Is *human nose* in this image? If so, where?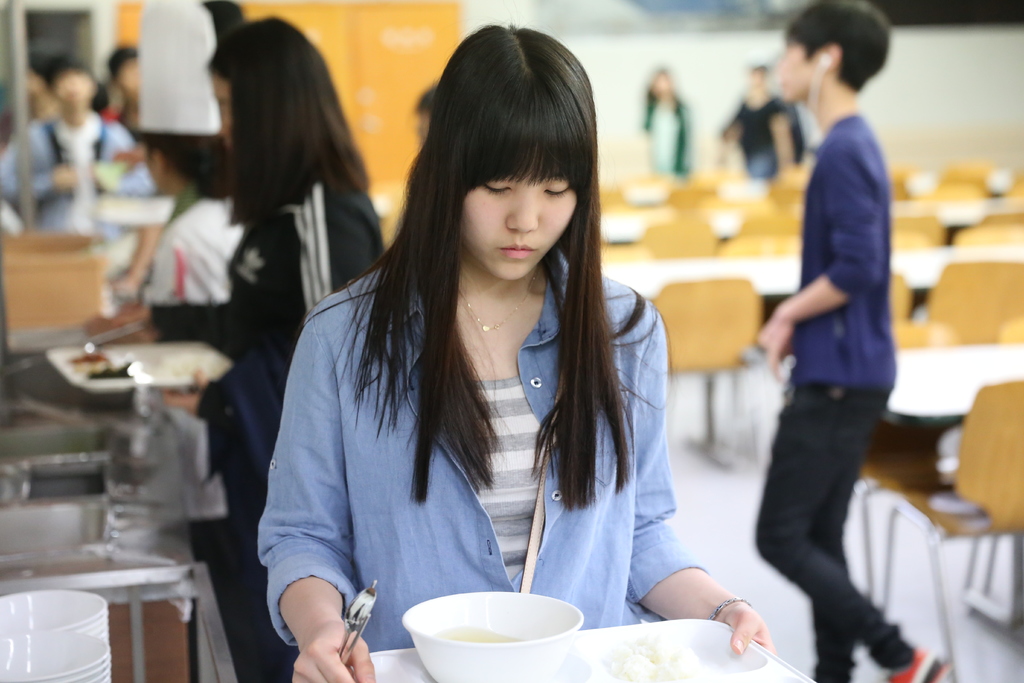
Yes, at [506,190,537,230].
